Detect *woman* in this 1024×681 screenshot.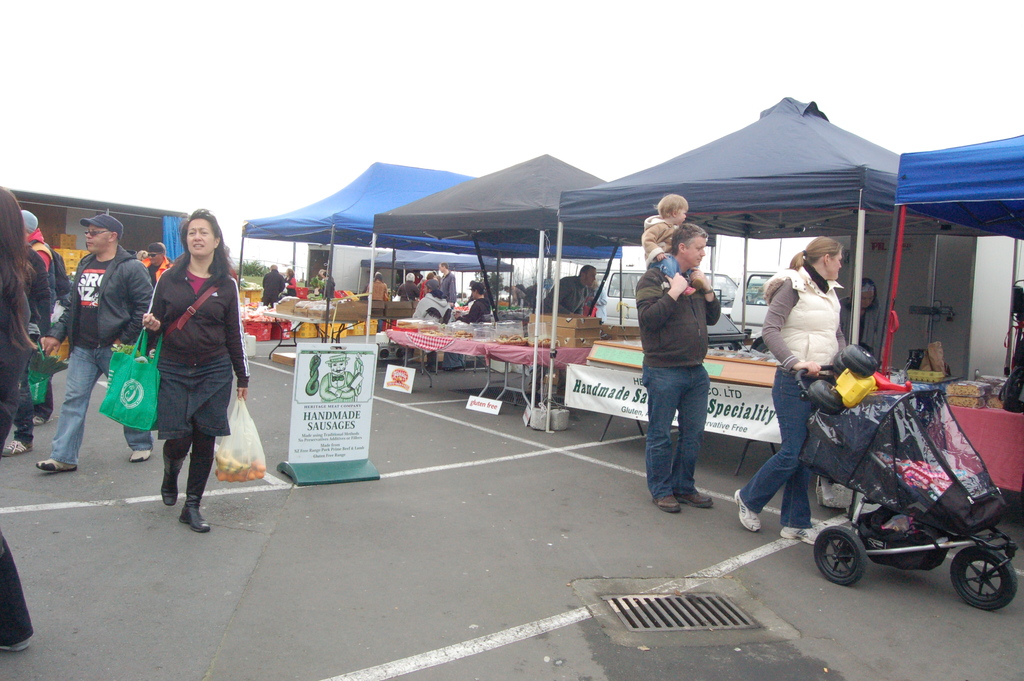
Detection: 134 213 244 546.
